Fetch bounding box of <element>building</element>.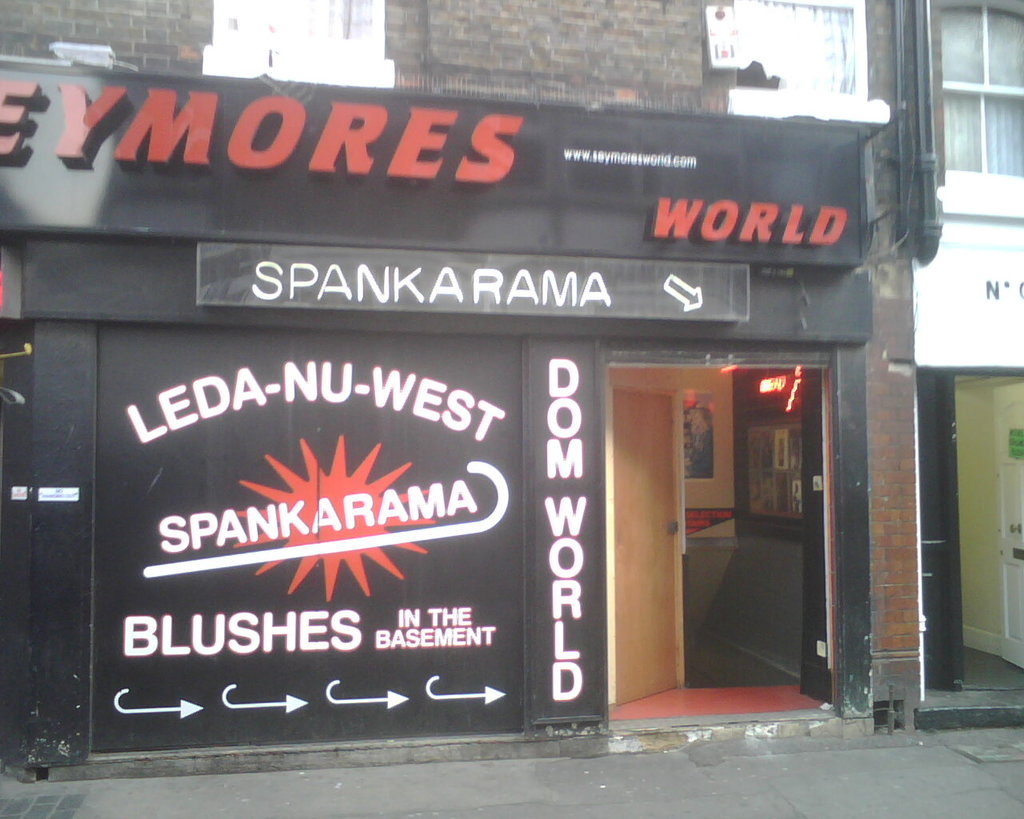
Bbox: bbox=(911, 0, 1023, 721).
